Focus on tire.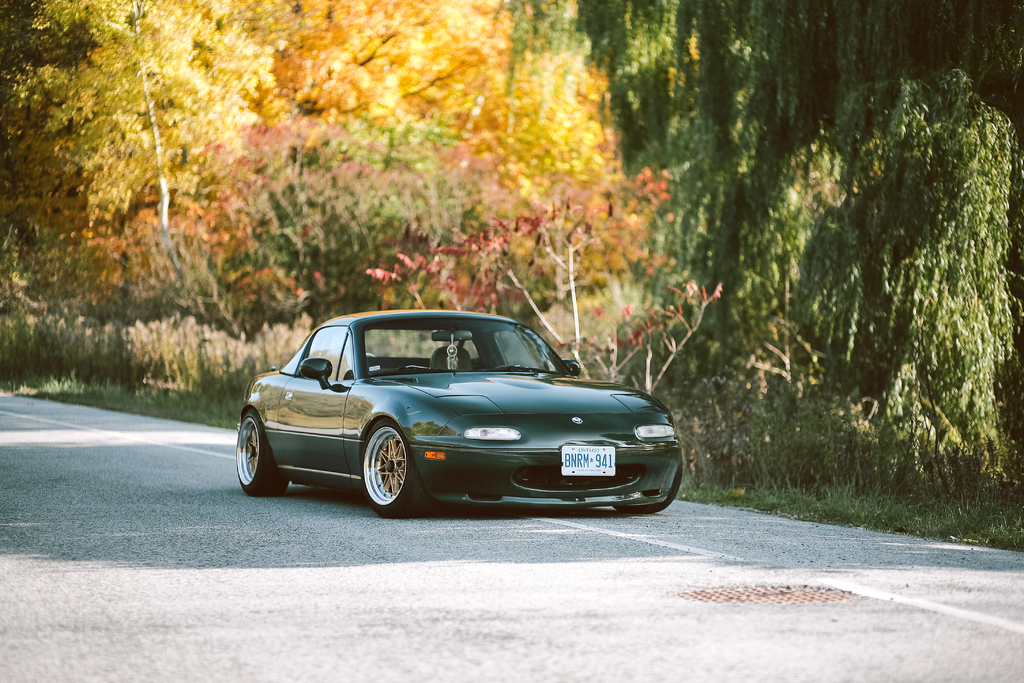
Focused at (353,425,415,517).
